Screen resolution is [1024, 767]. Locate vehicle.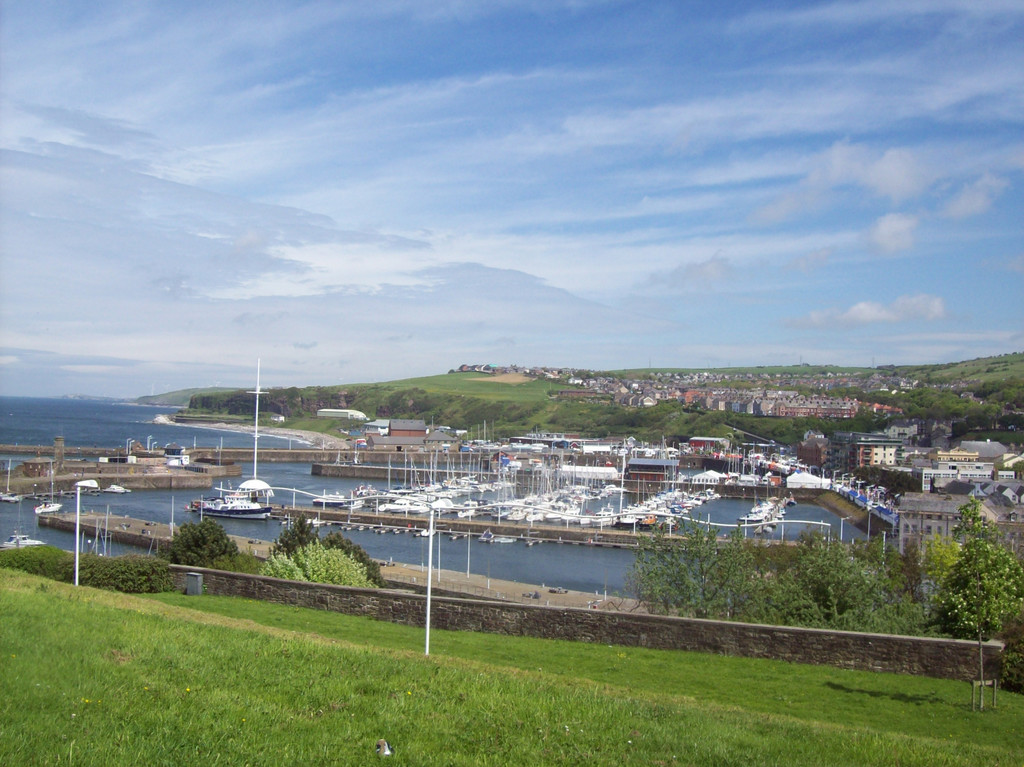
<box>0,497,43,551</box>.
